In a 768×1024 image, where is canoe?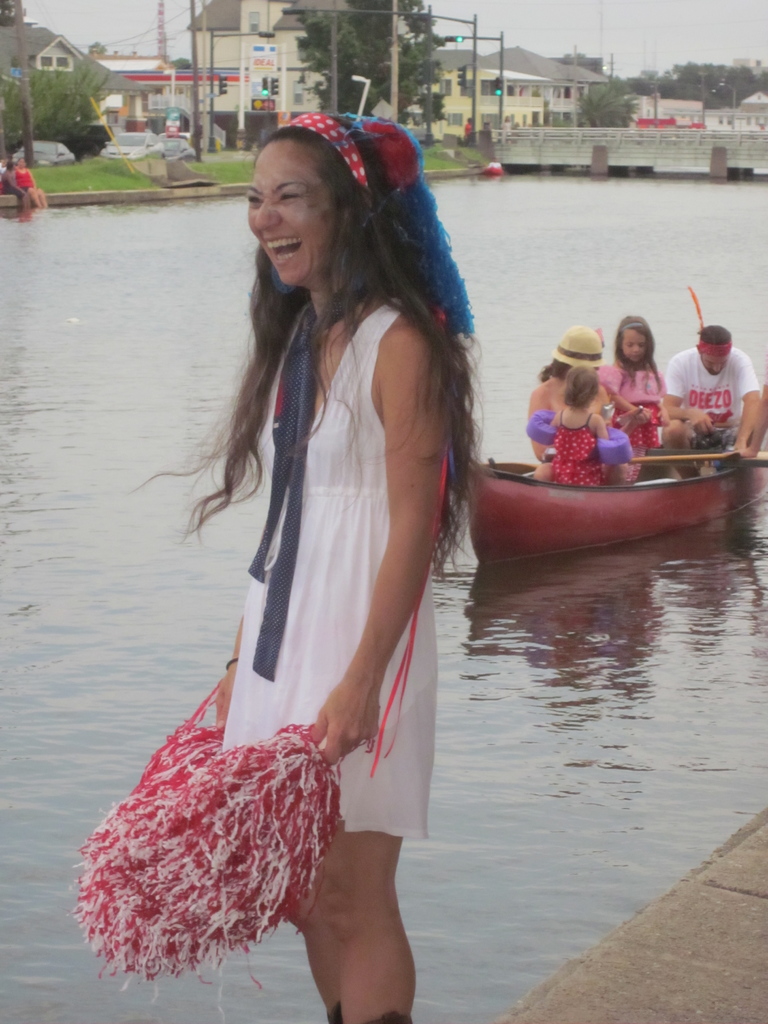
BBox(461, 387, 767, 573).
